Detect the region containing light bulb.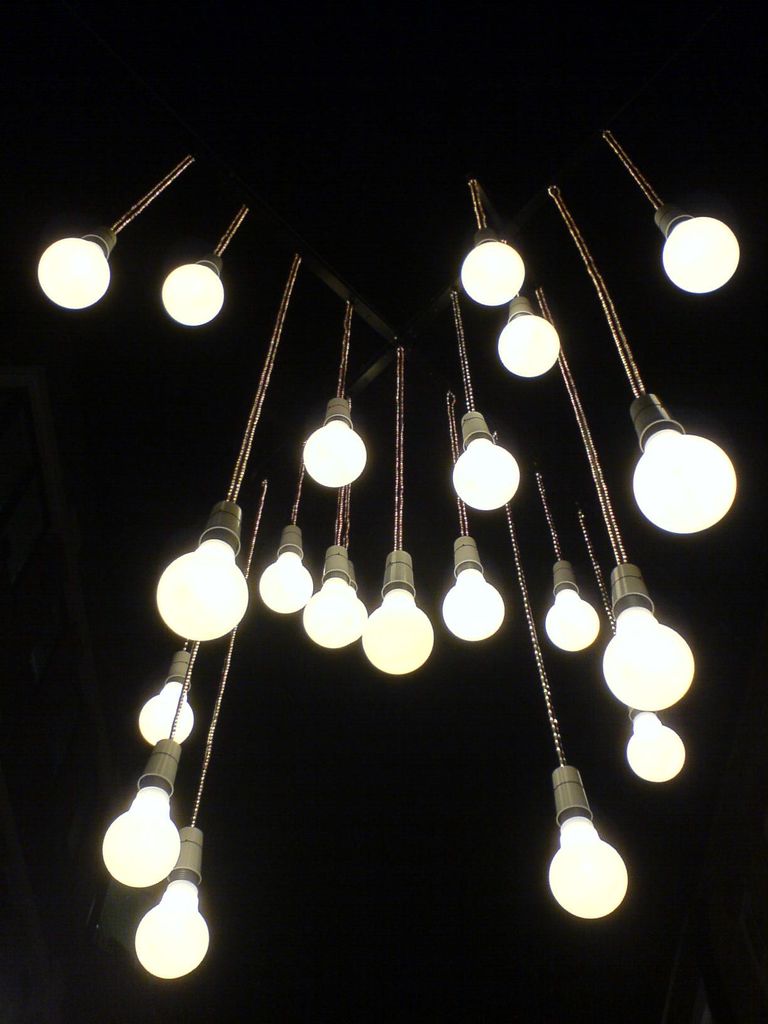
bbox=(136, 870, 207, 981).
